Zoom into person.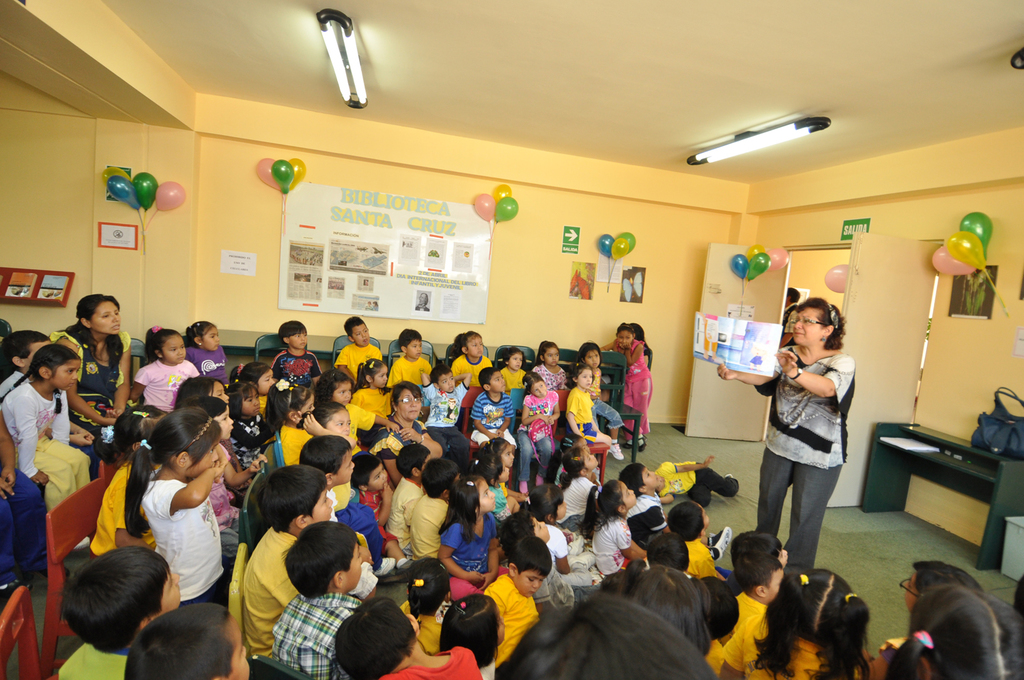
Zoom target: x1=449, y1=328, x2=491, y2=387.
